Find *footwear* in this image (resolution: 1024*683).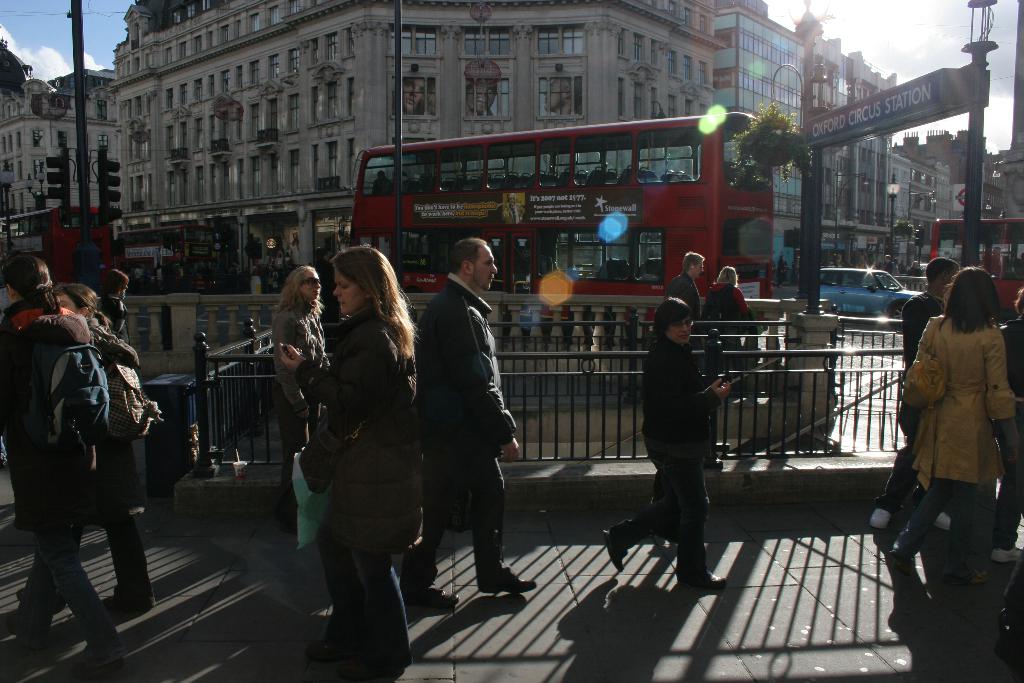
[604,527,625,570].
